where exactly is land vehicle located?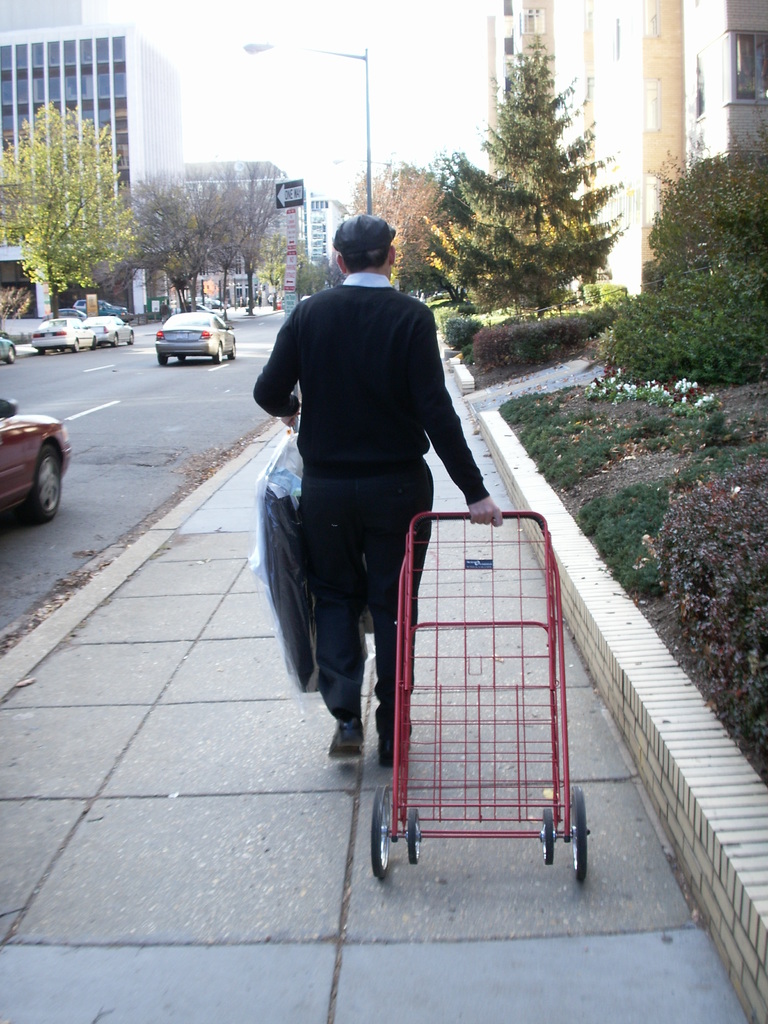
Its bounding box is x1=84 y1=314 x2=133 y2=348.
